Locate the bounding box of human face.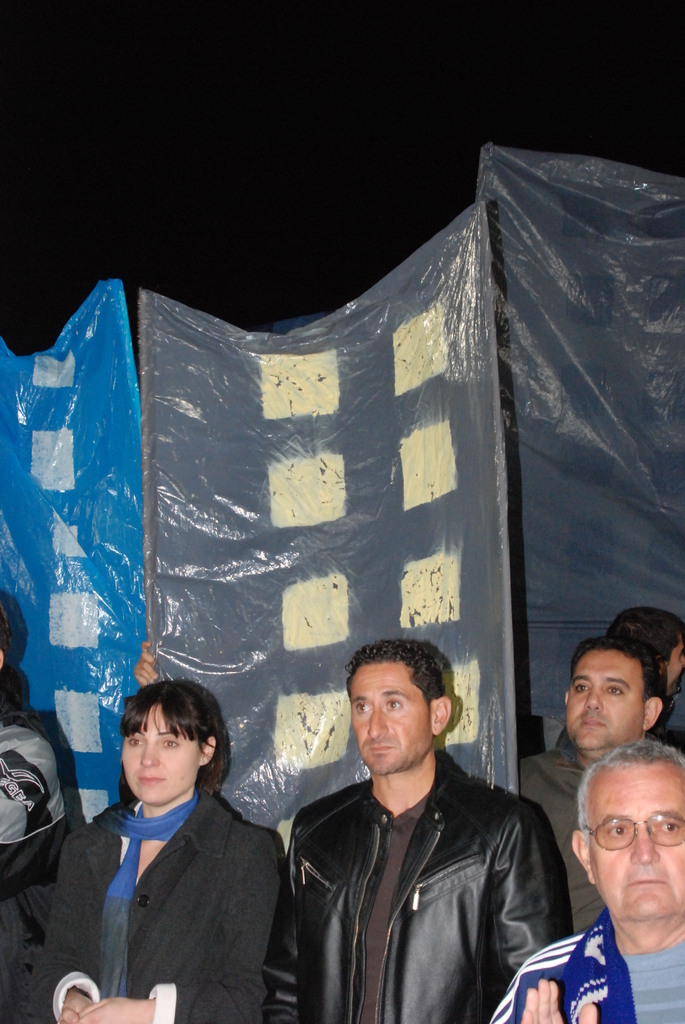
Bounding box: (355,660,435,776).
